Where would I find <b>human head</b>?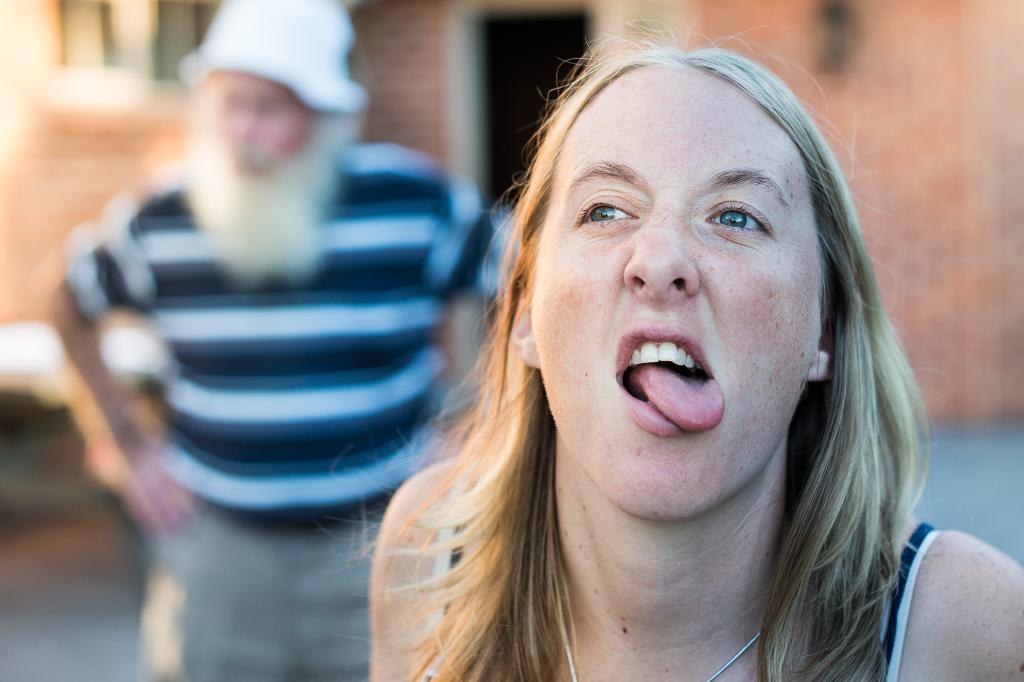
At region(493, 19, 868, 484).
